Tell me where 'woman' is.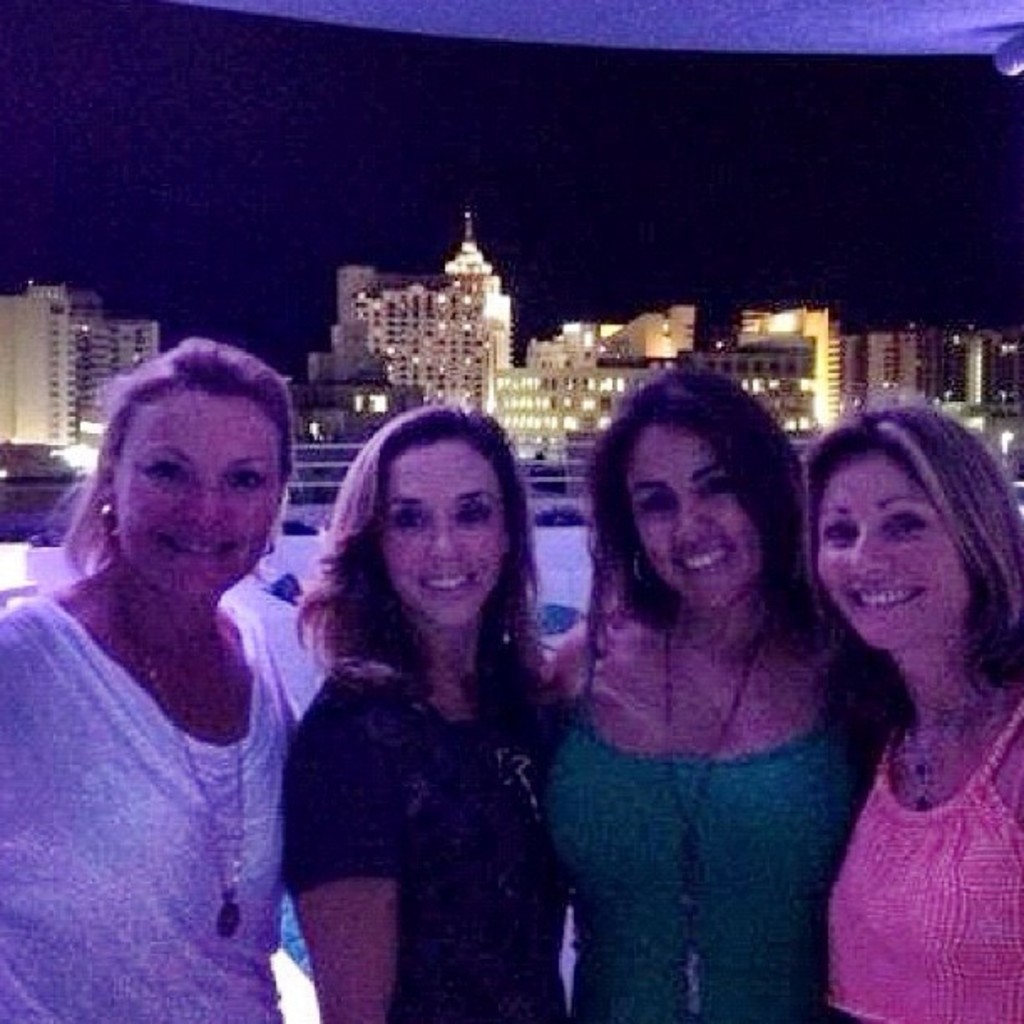
'woman' is at {"left": 263, "top": 407, "right": 614, "bottom": 1016}.
